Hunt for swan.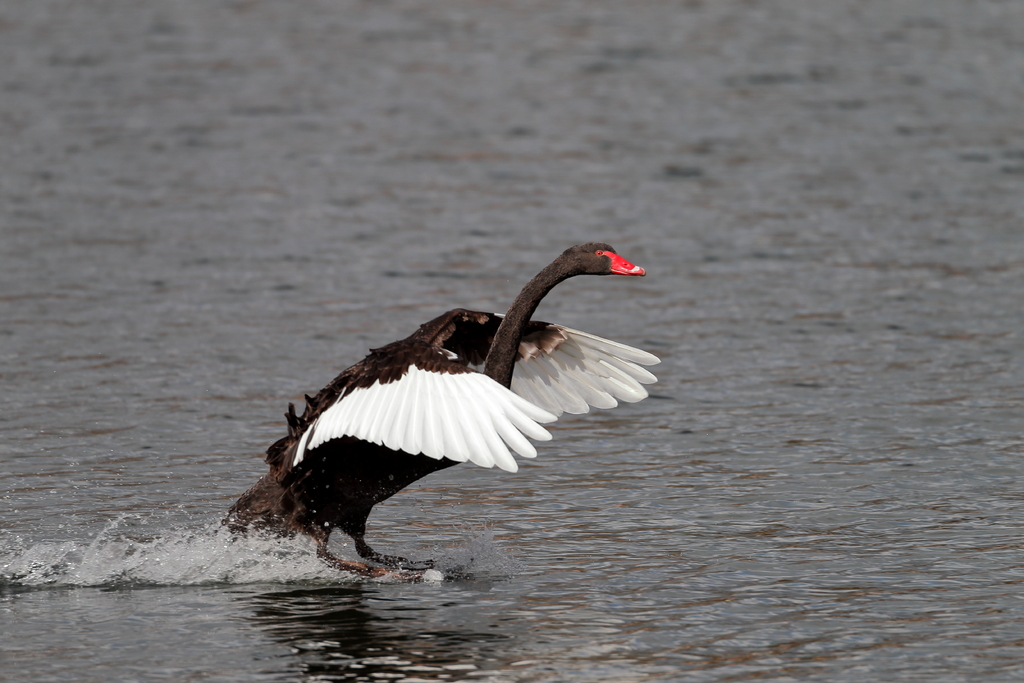
Hunted down at 243/215/709/607.
